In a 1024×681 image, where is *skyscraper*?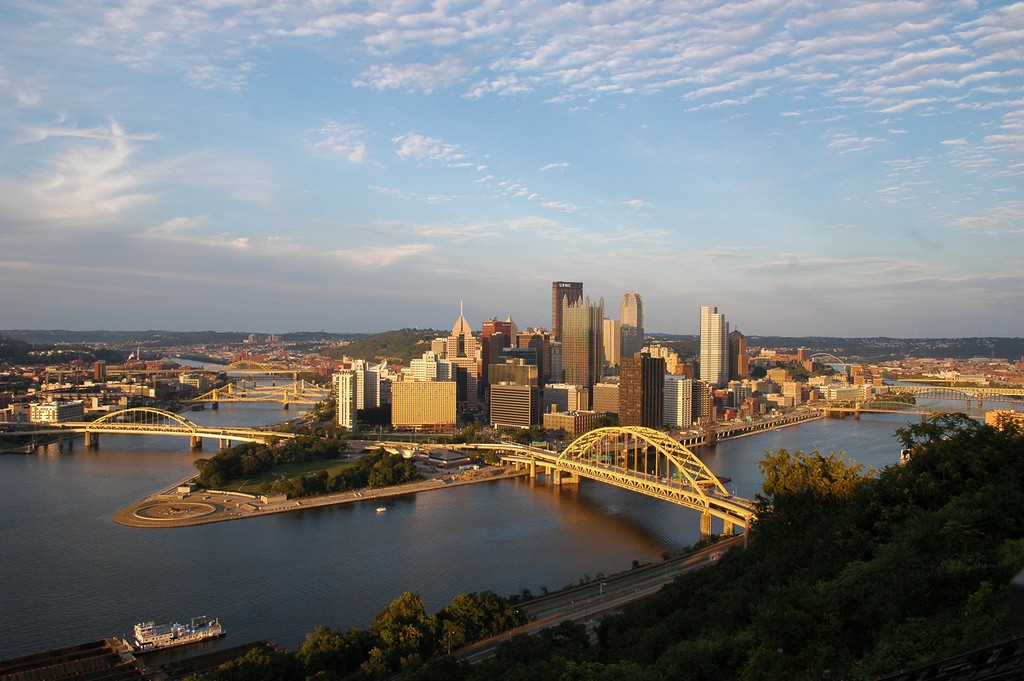
{"left": 594, "top": 376, "right": 613, "bottom": 421}.
